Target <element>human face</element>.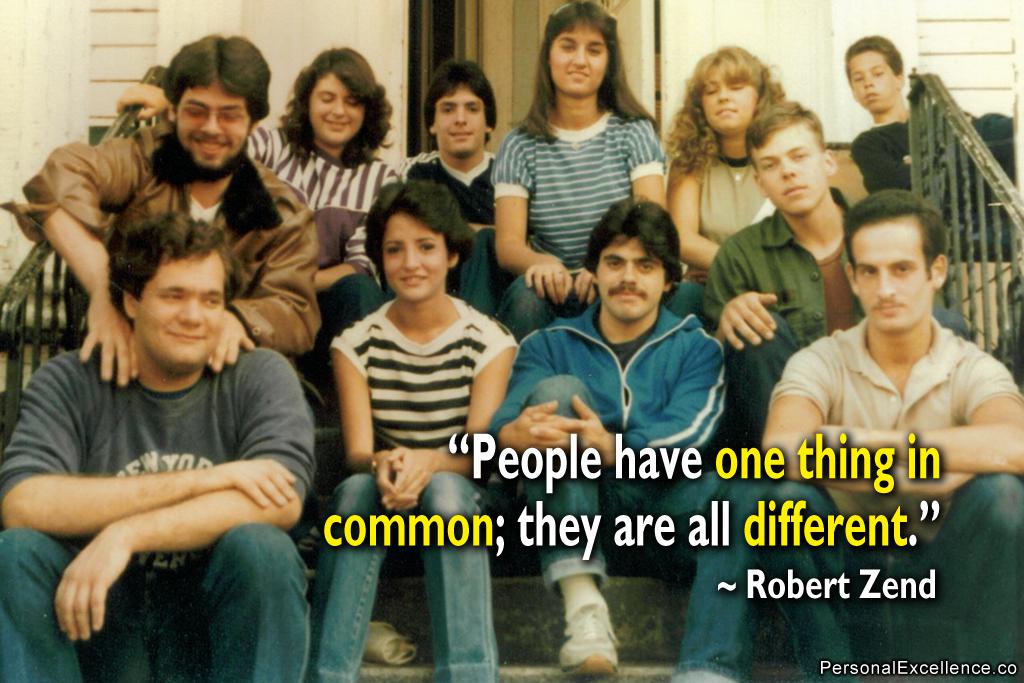
Target region: [x1=177, y1=78, x2=253, y2=175].
